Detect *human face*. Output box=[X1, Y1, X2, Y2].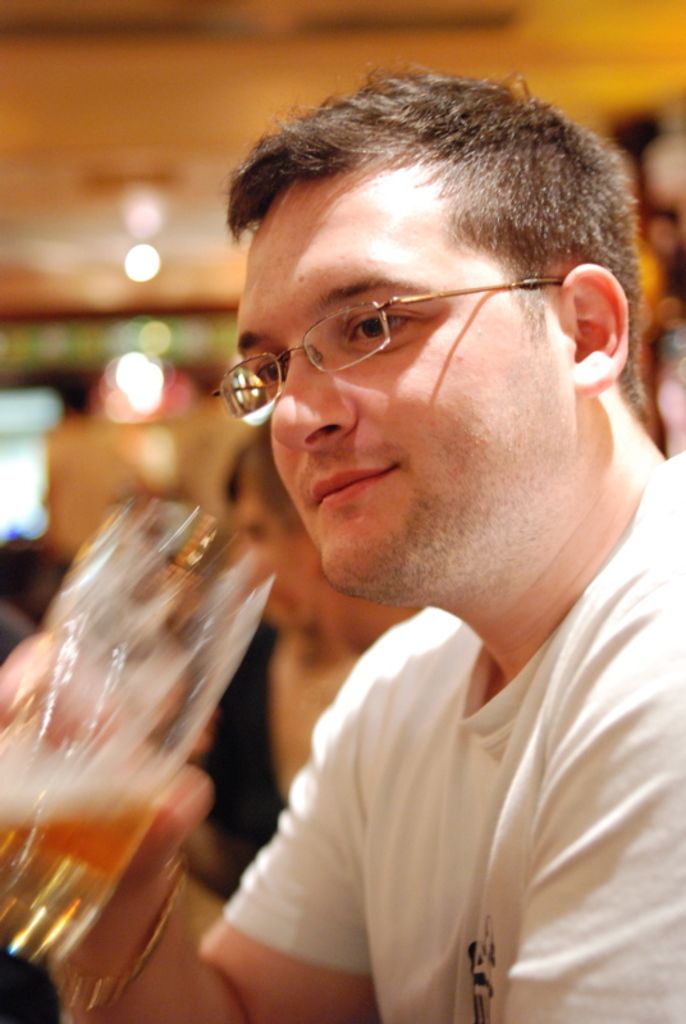
box=[211, 174, 566, 598].
